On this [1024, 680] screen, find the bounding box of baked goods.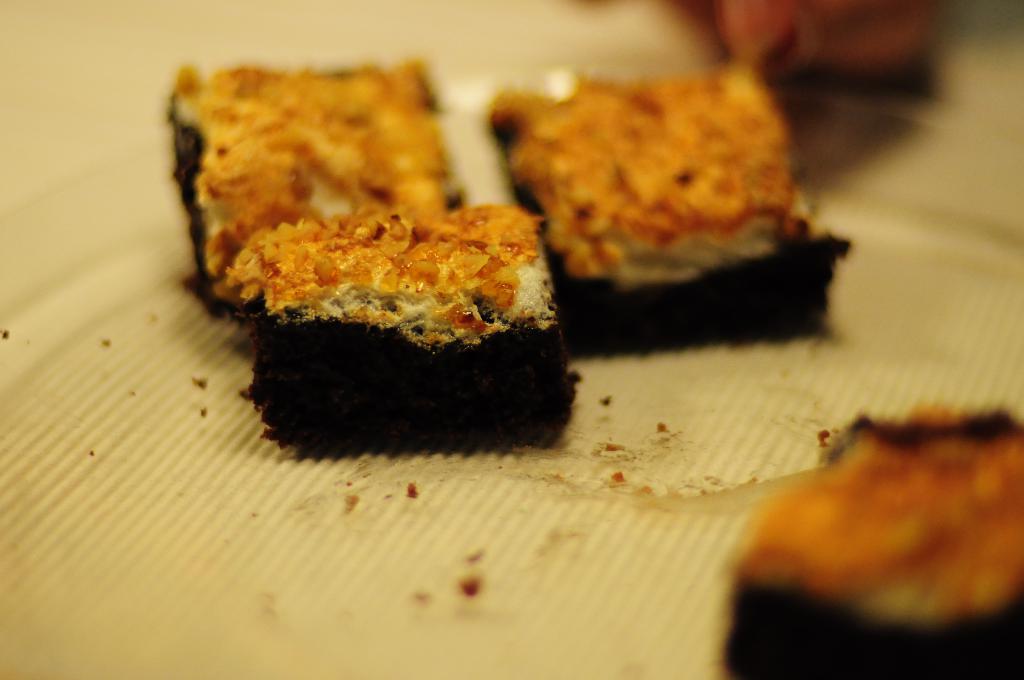
Bounding box: select_region(226, 202, 583, 441).
